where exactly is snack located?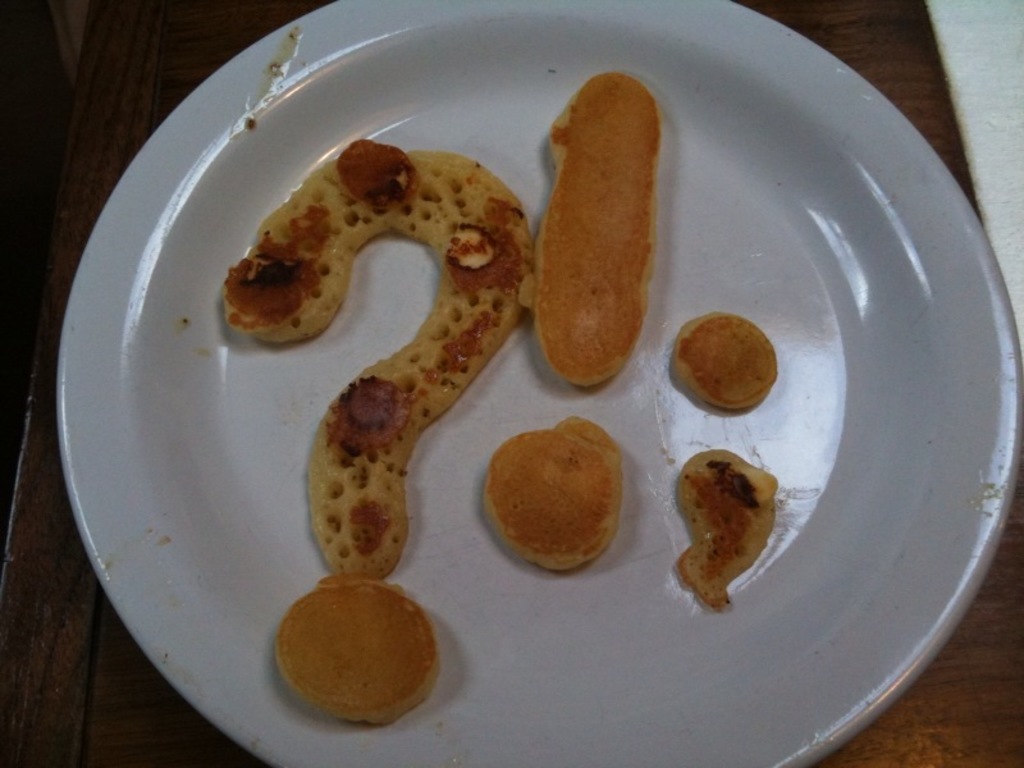
Its bounding box is {"x1": 676, "y1": 311, "x2": 778, "y2": 411}.
